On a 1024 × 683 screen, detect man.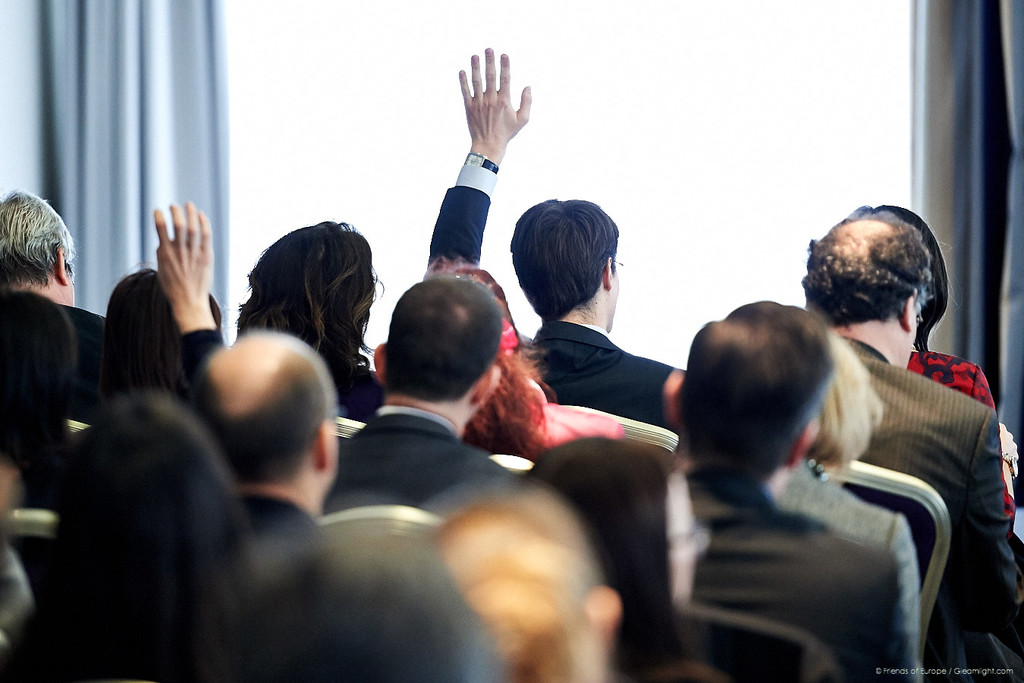
416, 41, 687, 431.
